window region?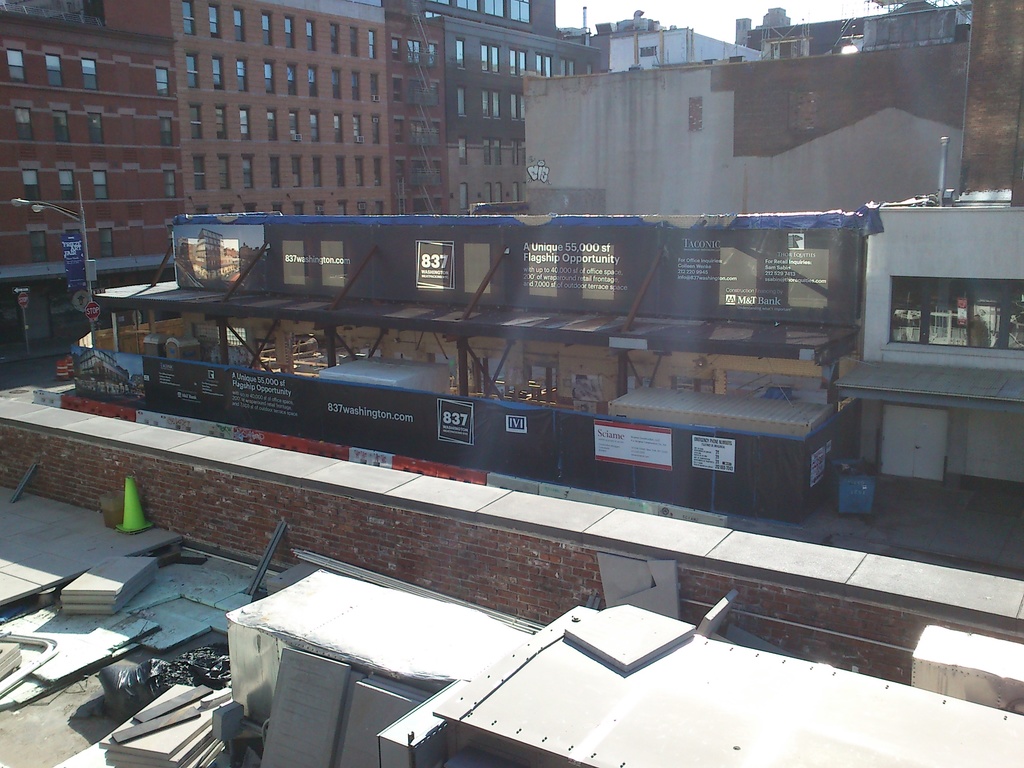
{"x1": 478, "y1": 43, "x2": 497, "y2": 70}
